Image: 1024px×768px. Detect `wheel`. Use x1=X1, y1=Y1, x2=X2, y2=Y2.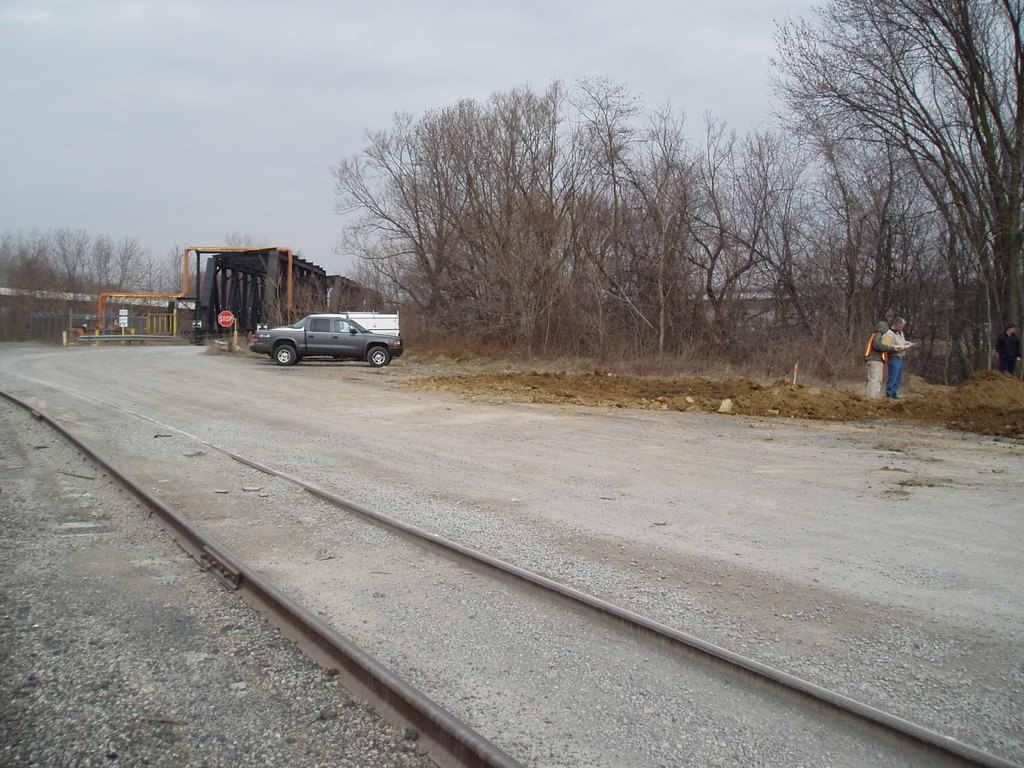
x1=366, y1=345, x2=391, y2=365.
